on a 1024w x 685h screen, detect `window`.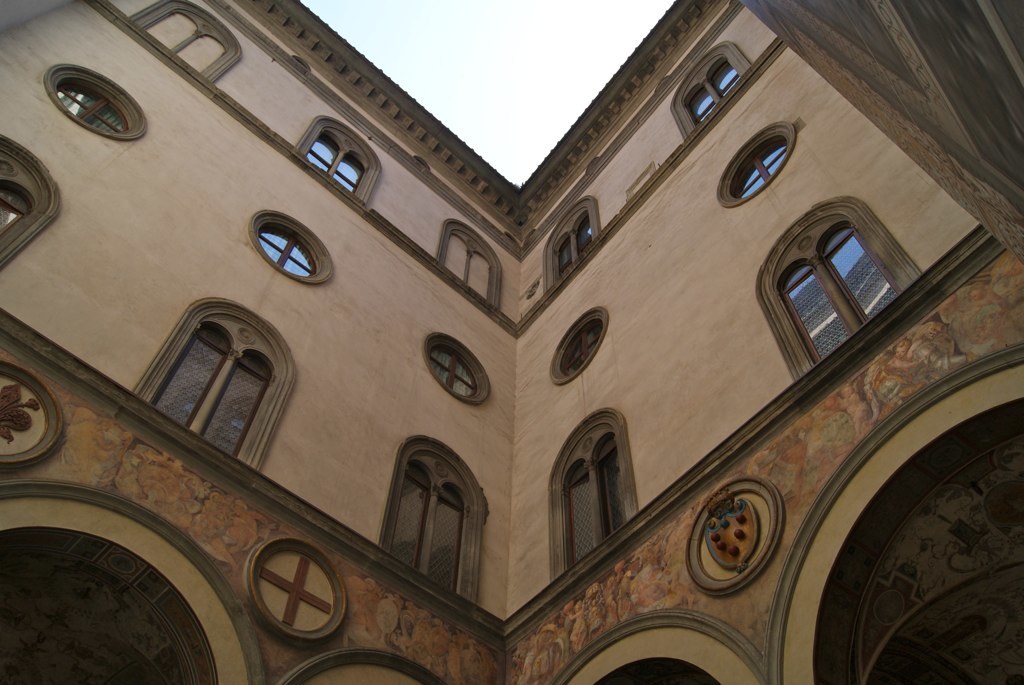
rect(538, 193, 604, 287).
